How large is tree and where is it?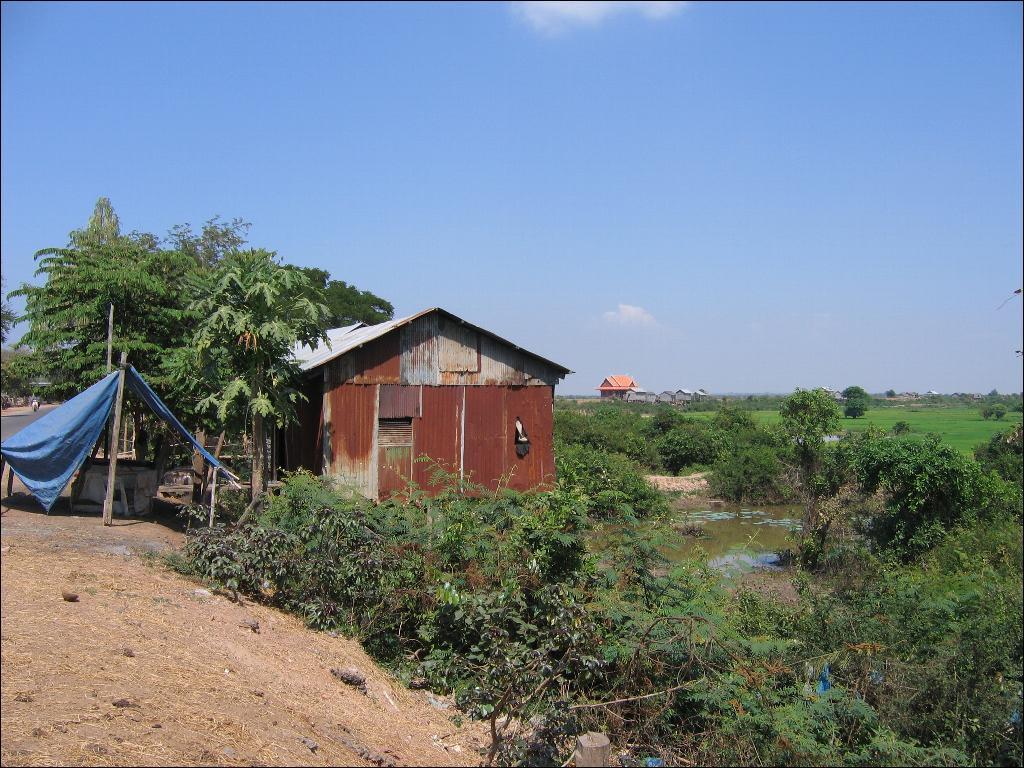
Bounding box: l=267, t=270, r=392, b=485.
